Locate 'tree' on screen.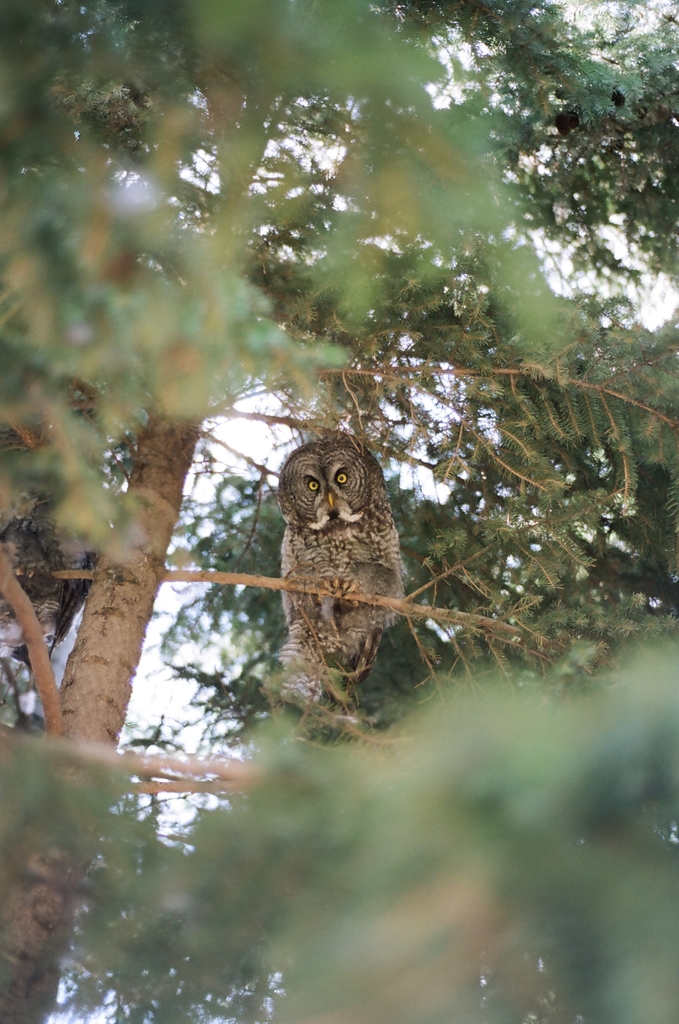
On screen at (0,0,678,1023).
